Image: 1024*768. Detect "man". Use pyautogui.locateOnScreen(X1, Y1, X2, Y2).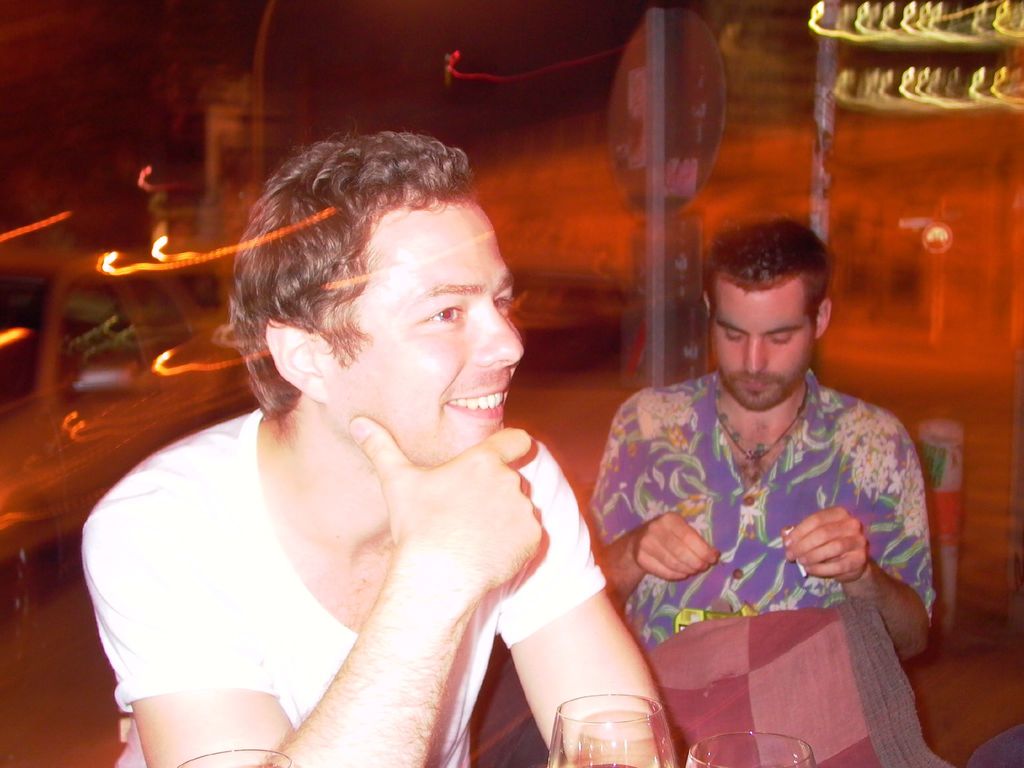
pyautogui.locateOnScreen(586, 214, 935, 664).
